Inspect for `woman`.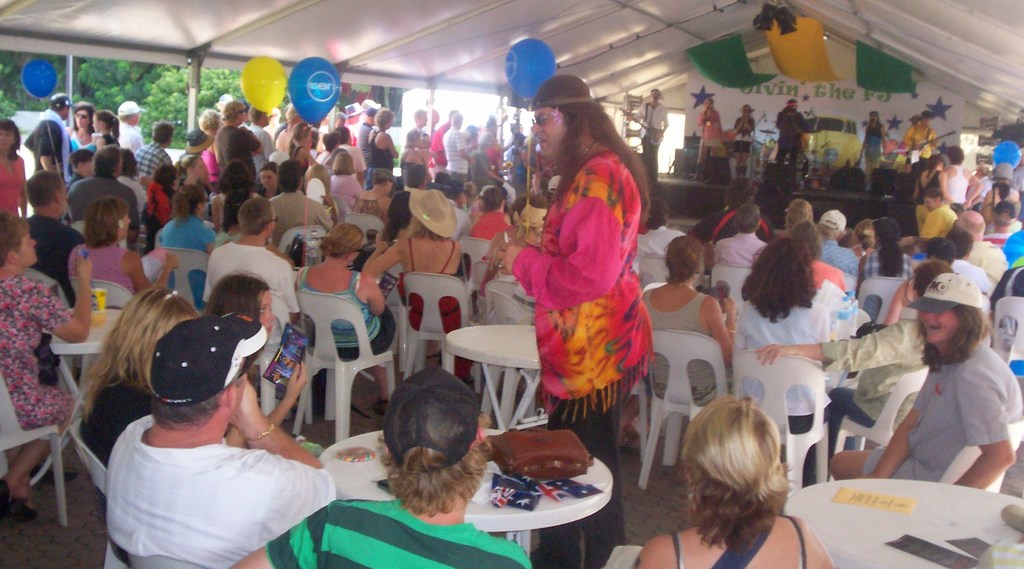
Inspection: (696, 97, 730, 179).
